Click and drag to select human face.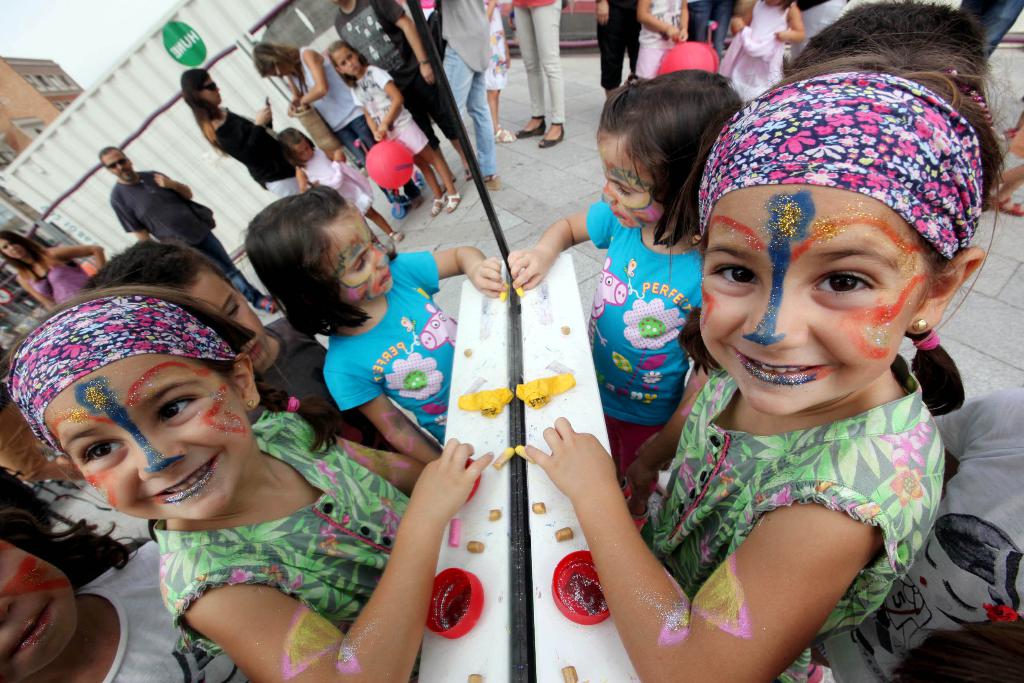
Selection: x1=592, y1=130, x2=669, y2=230.
